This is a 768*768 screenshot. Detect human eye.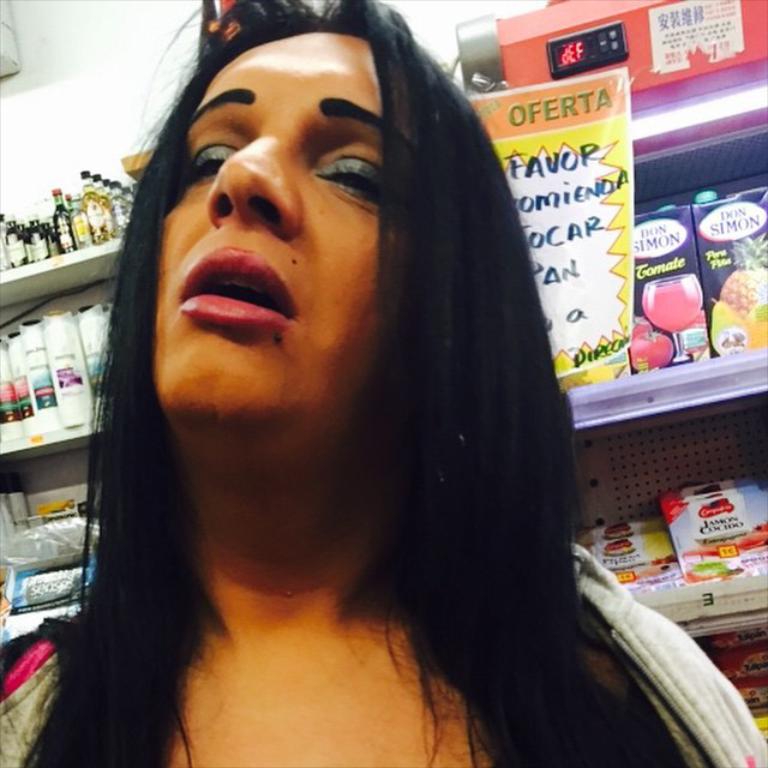
<bbox>182, 139, 234, 190</bbox>.
